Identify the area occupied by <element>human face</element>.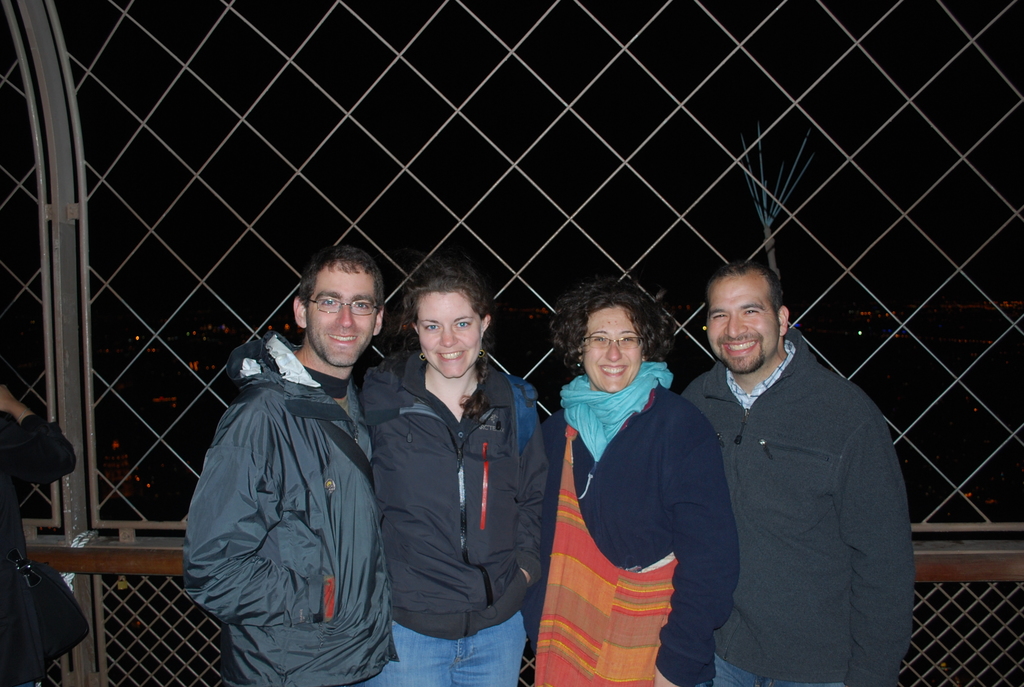
Area: 417/292/484/379.
